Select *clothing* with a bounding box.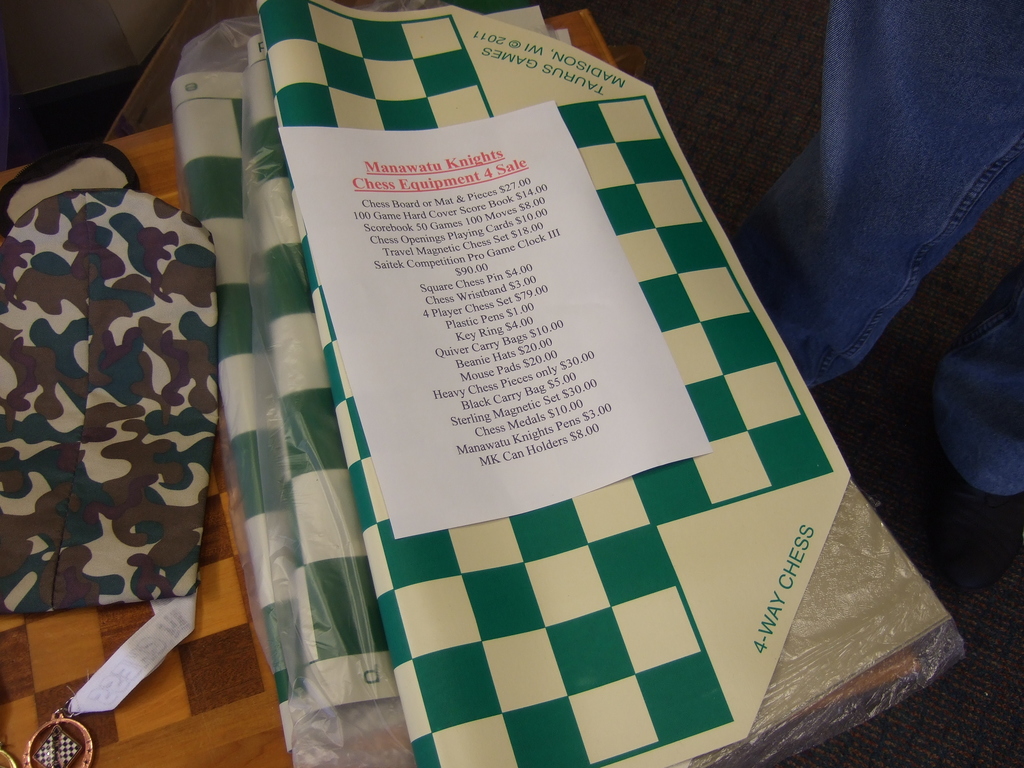
crop(8, 162, 243, 721).
